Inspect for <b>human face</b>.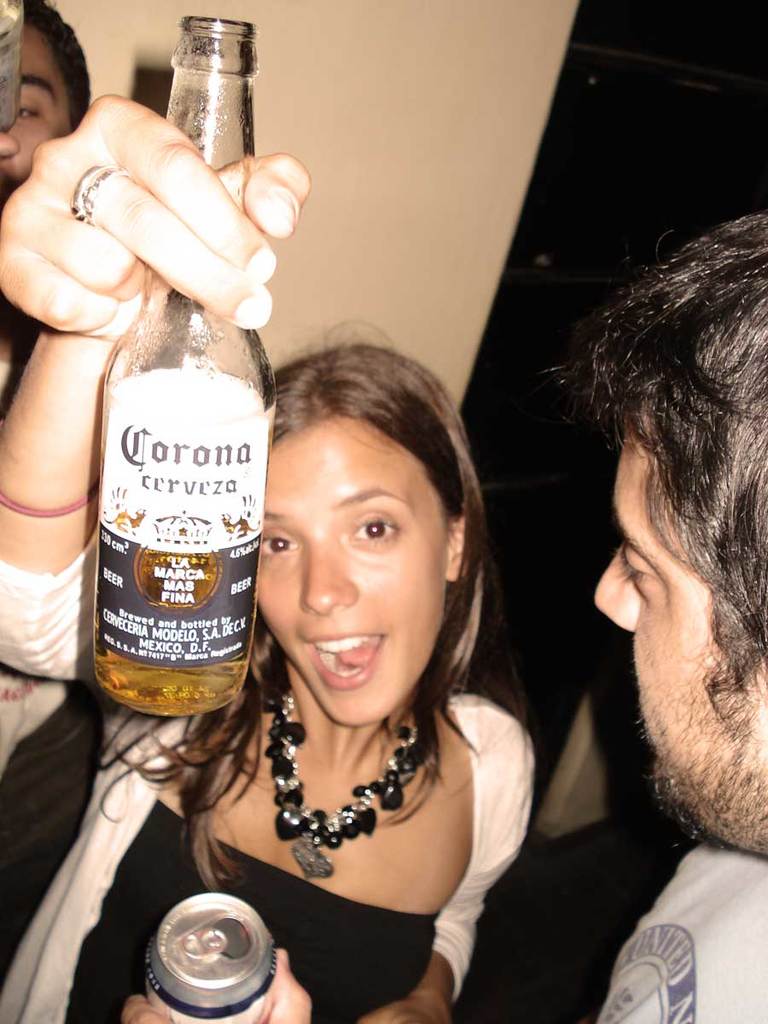
Inspection: 595:428:767:860.
